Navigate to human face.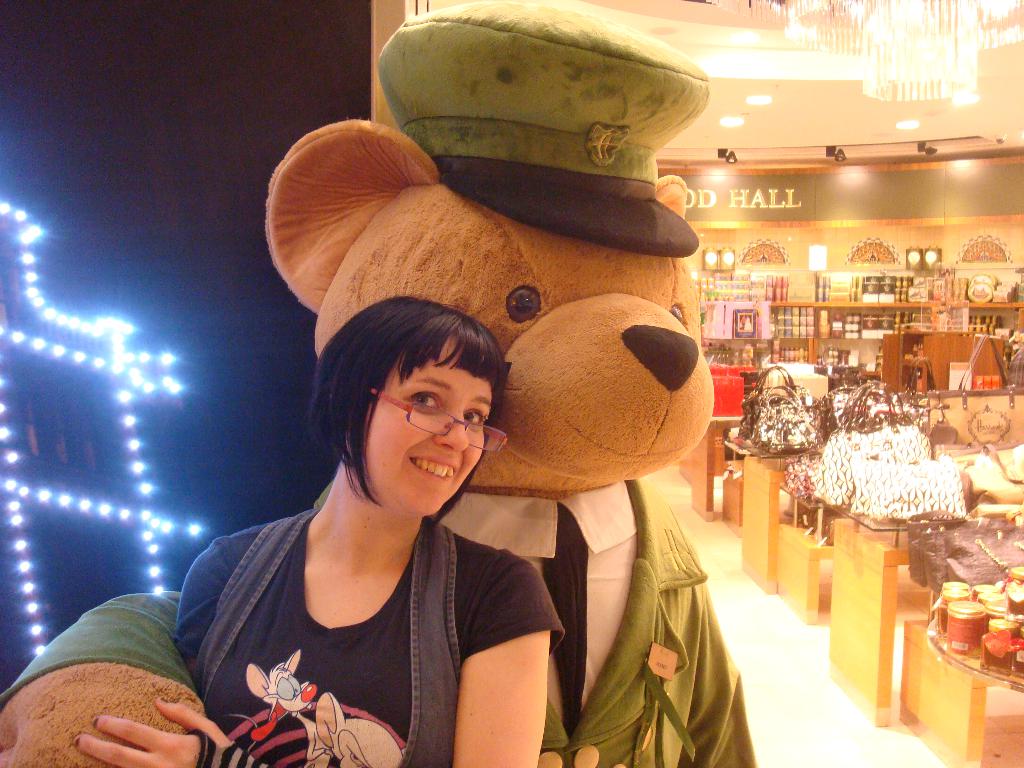
Navigation target: [371,347,492,513].
